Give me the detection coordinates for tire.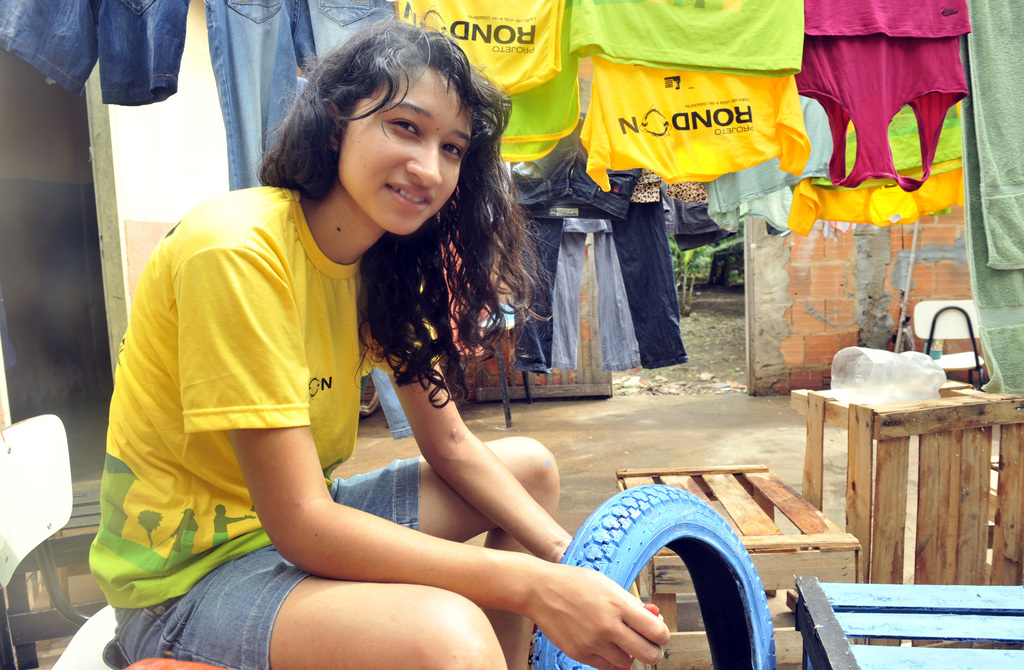
left=579, top=493, right=781, bottom=656.
